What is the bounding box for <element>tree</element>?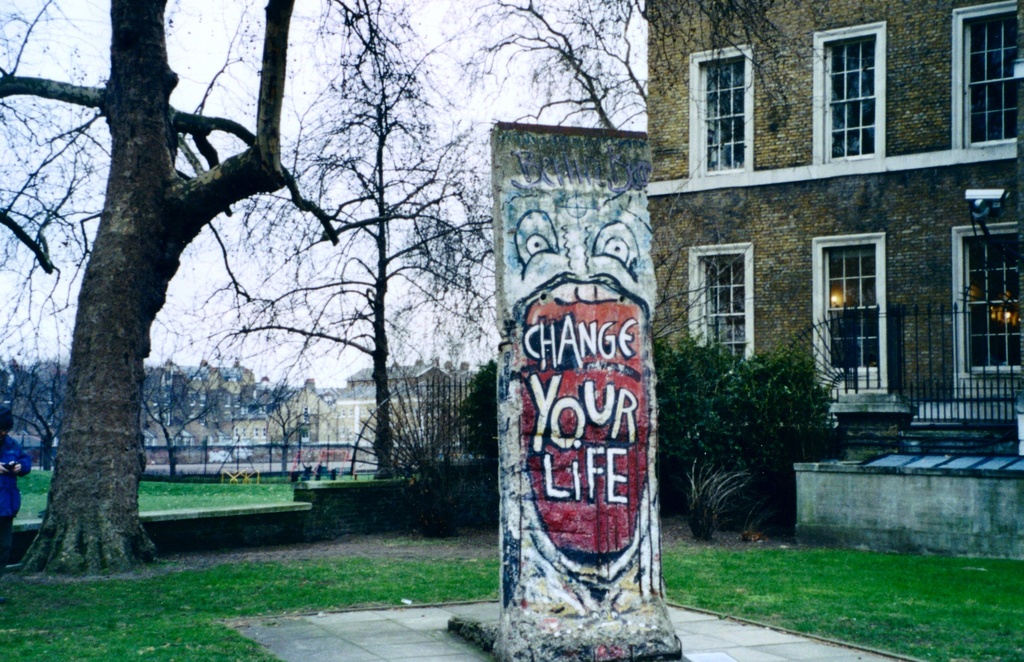
[x1=235, y1=367, x2=316, y2=464].
